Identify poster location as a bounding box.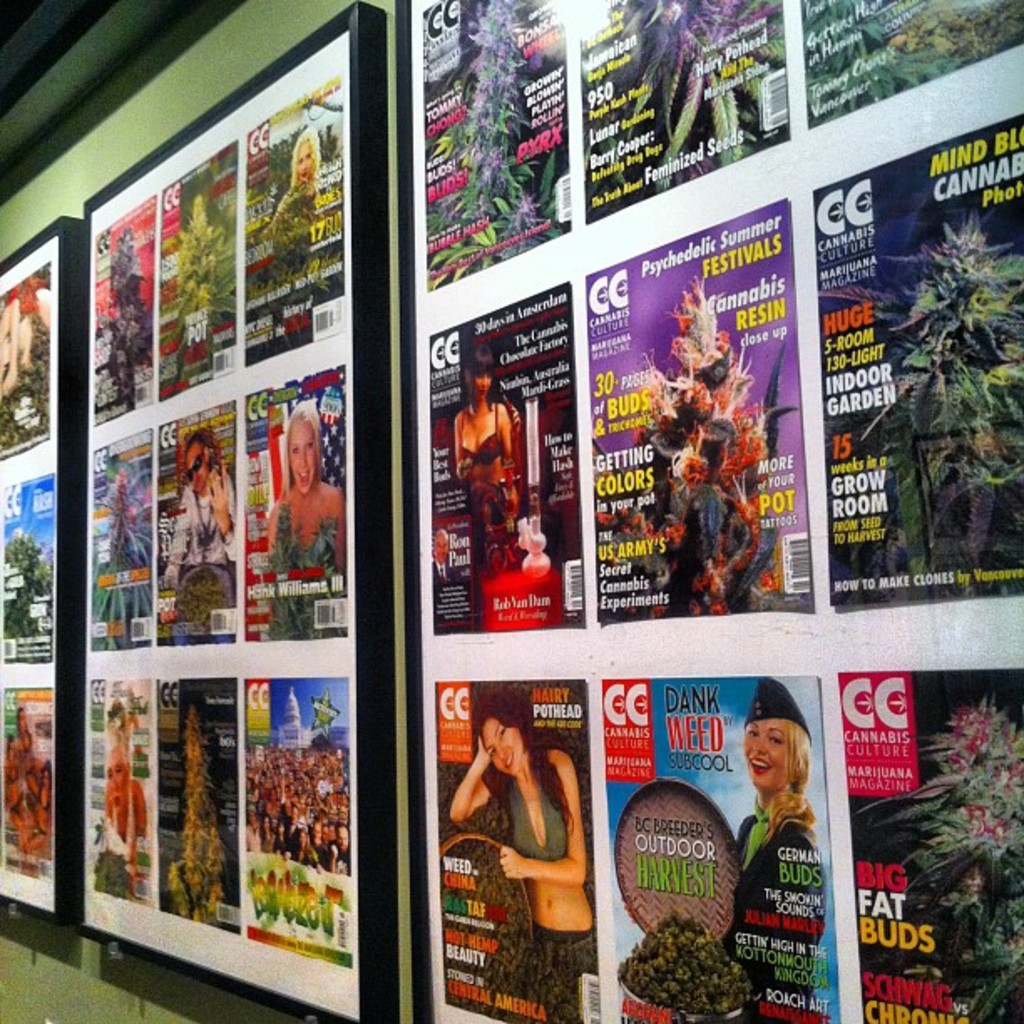
l=157, t=678, r=253, b=935.
